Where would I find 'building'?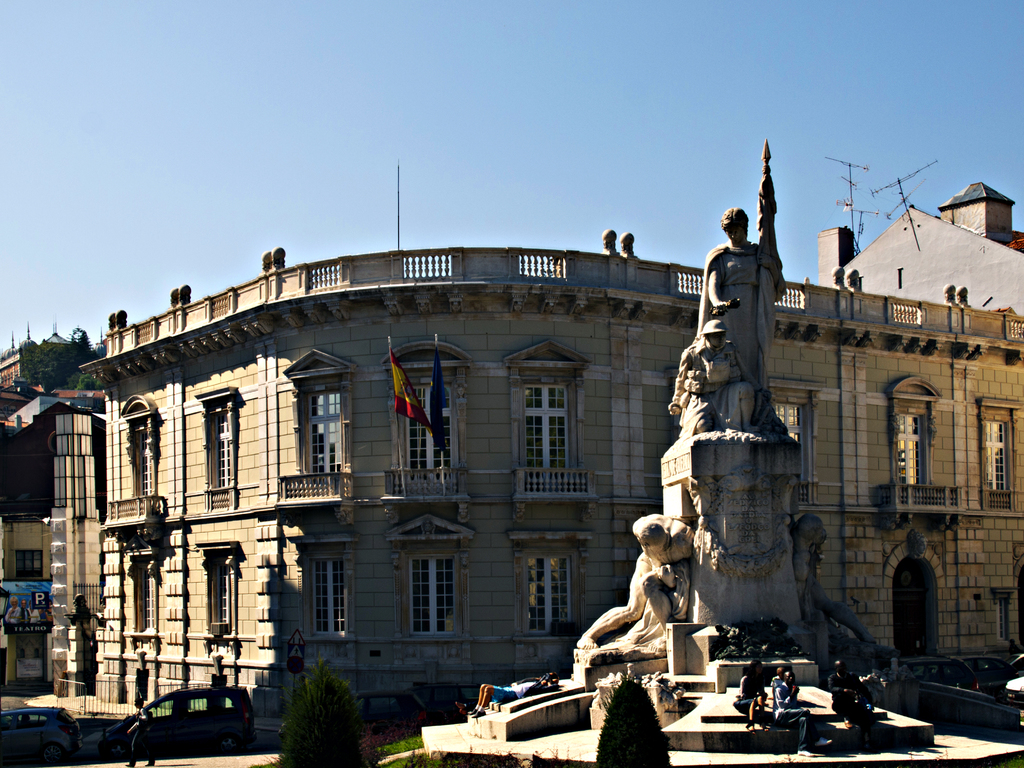
At rect(76, 177, 1023, 740).
